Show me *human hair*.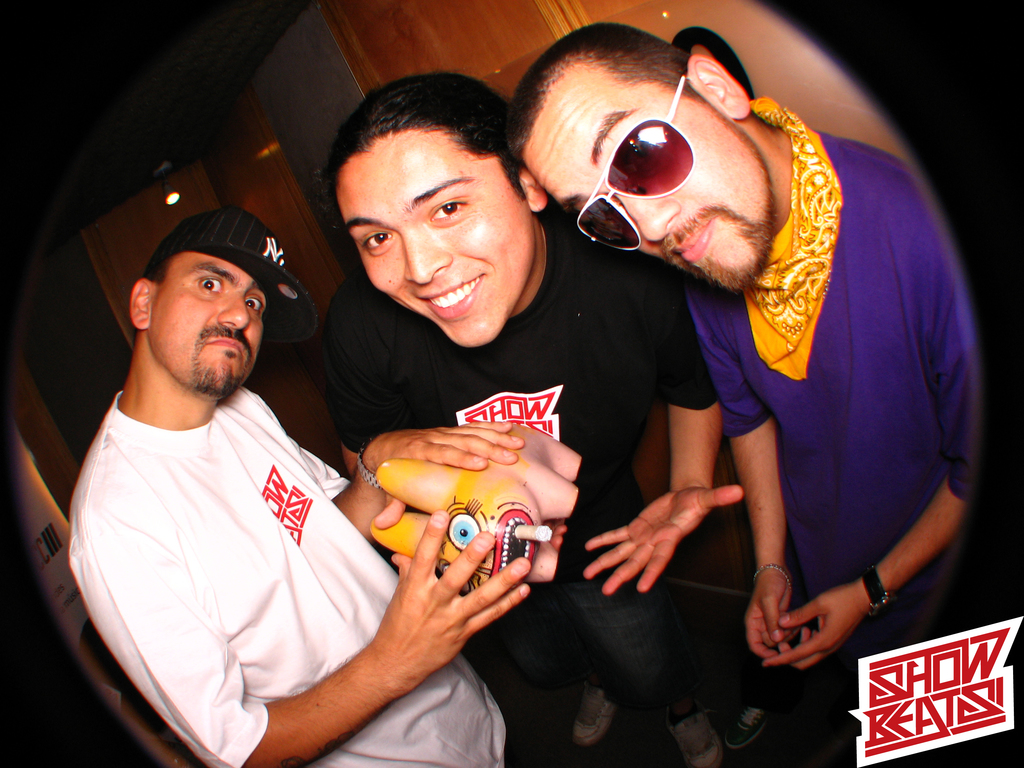
*human hair* is here: <box>320,66,523,205</box>.
